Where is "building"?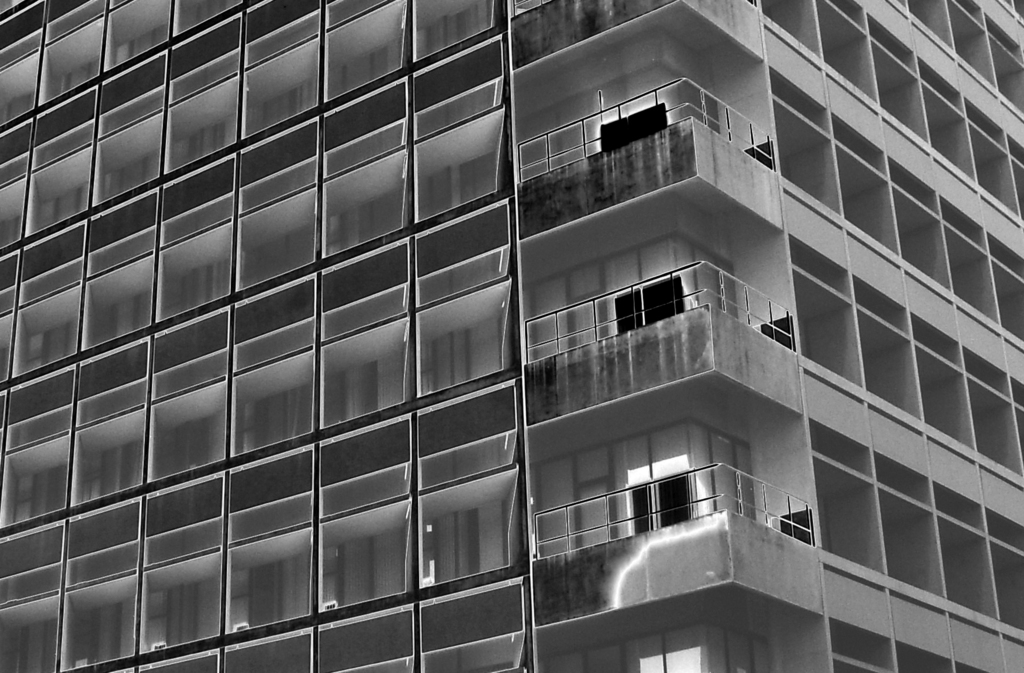
bbox=(0, 0, 1023, 672).
